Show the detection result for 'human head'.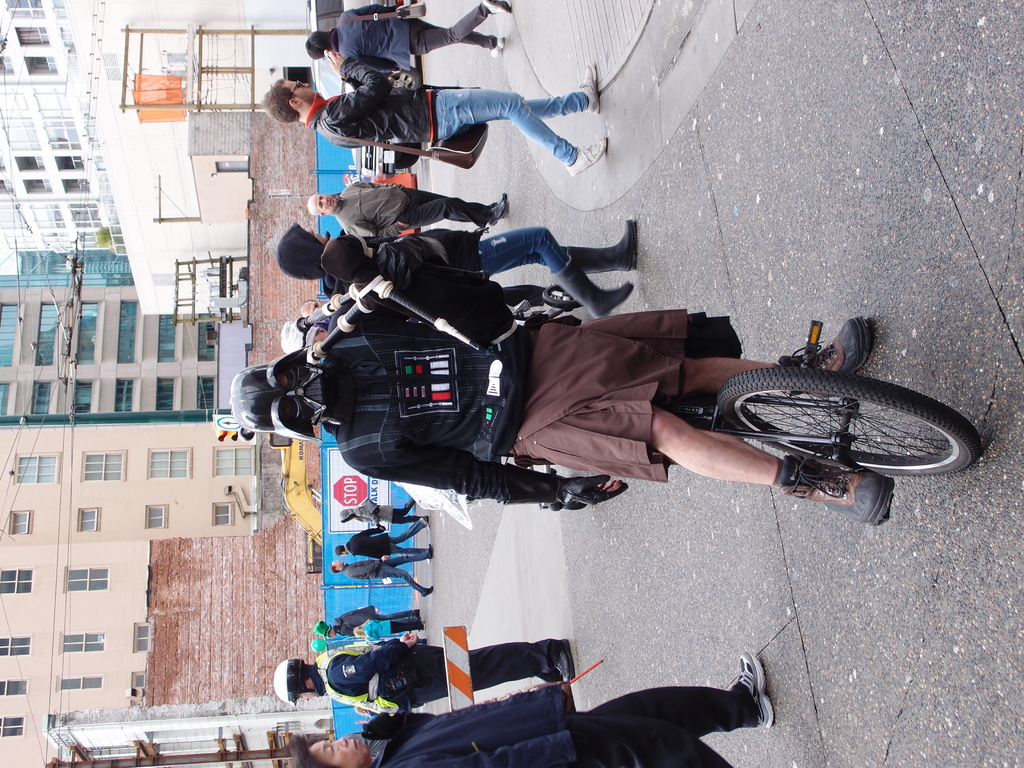
bbox(307, 29, 333, 60).
